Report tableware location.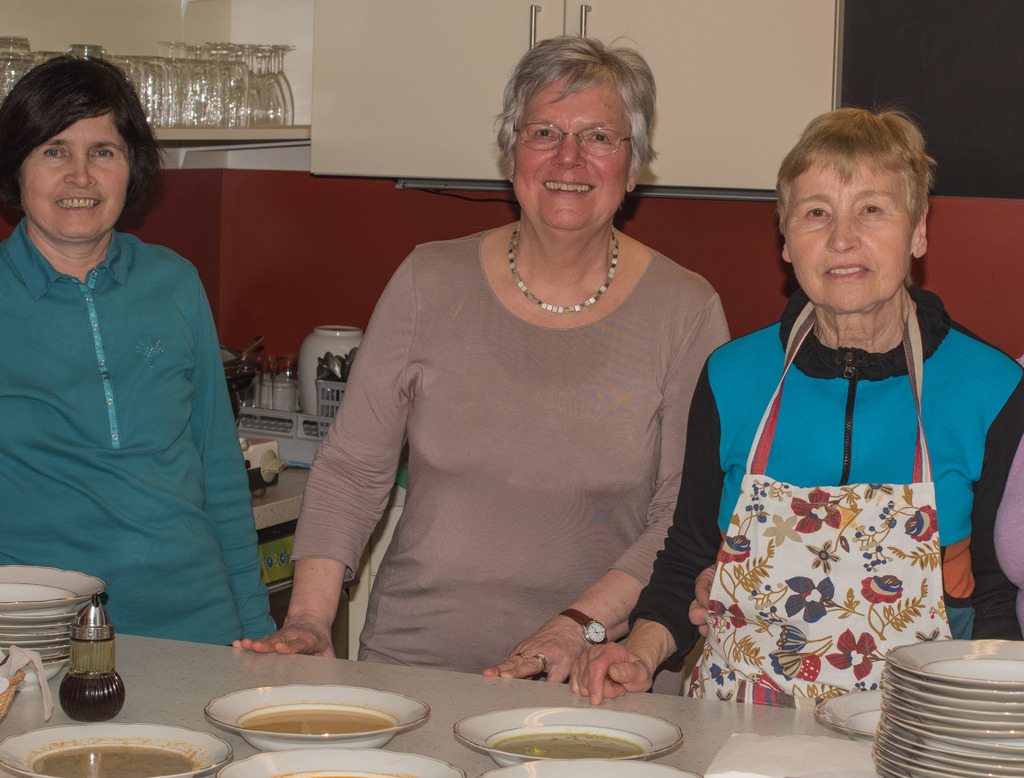
Report: box(218, 747, 466, 777).
